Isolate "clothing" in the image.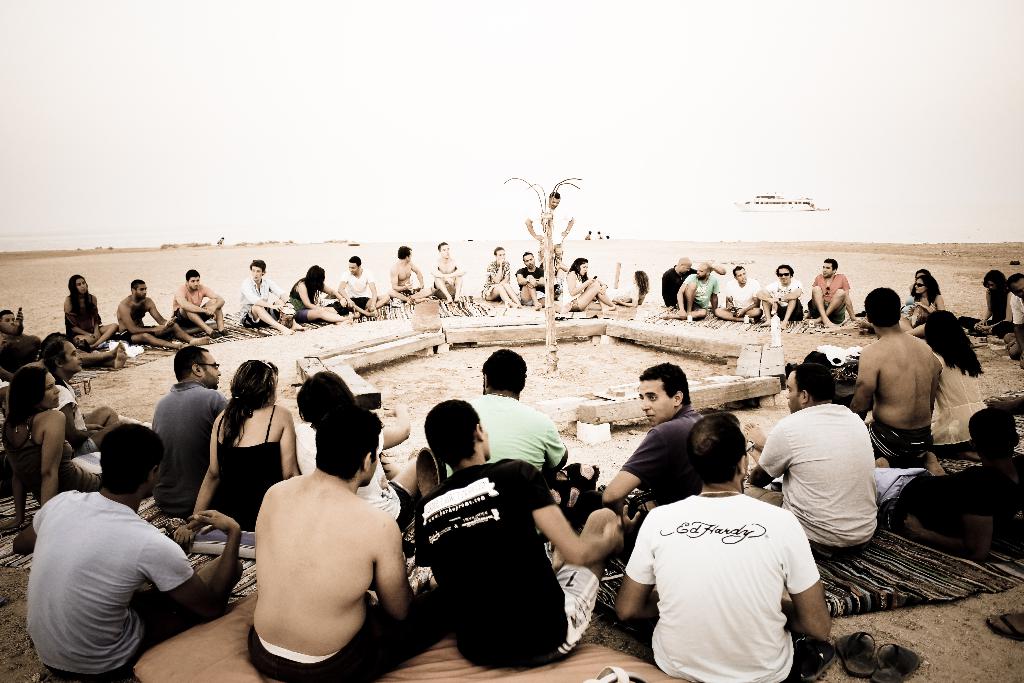
Isolated region: 514:263:545:303.
